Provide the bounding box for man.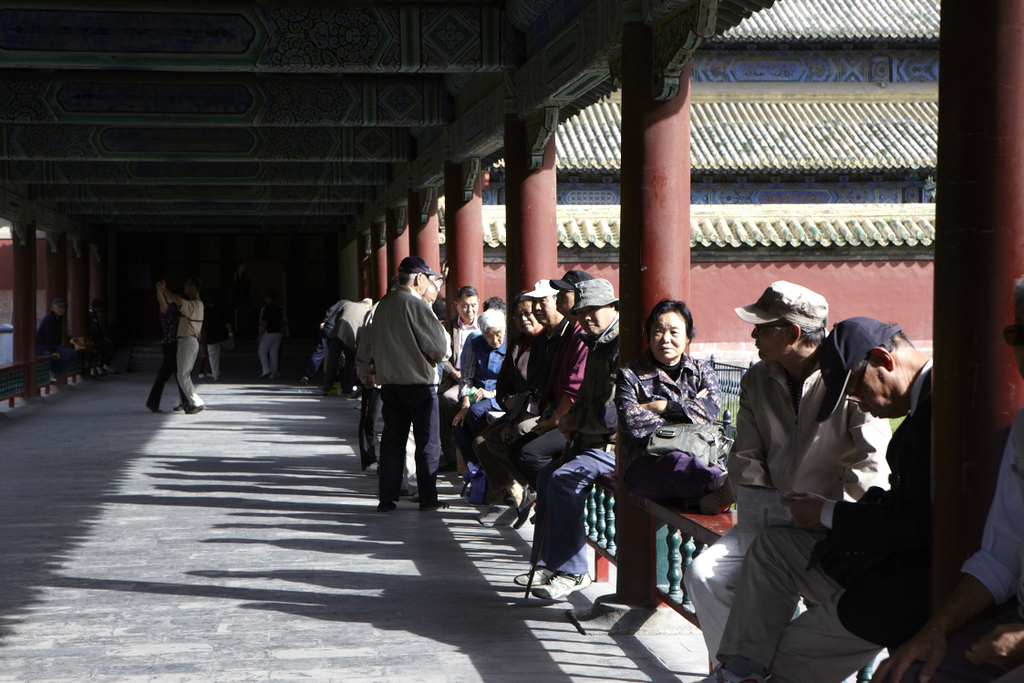
440 285 481 455.
